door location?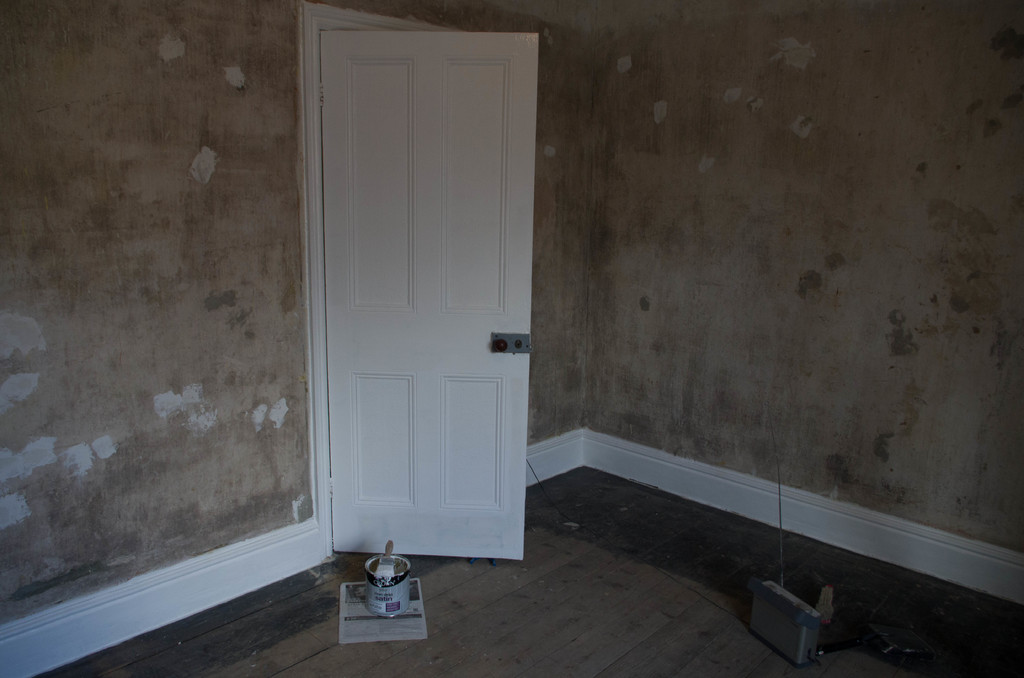
<box>286,20,532,586</box>
